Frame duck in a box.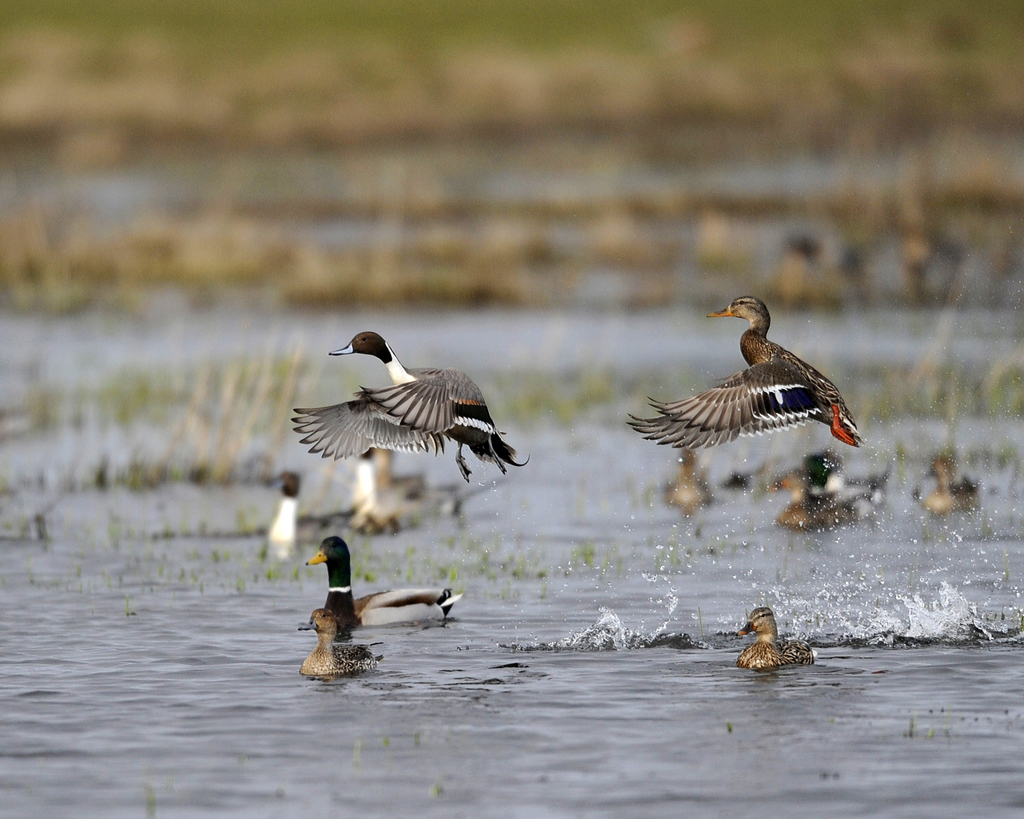
(left=291, top=605, right=383, bottom=687).
